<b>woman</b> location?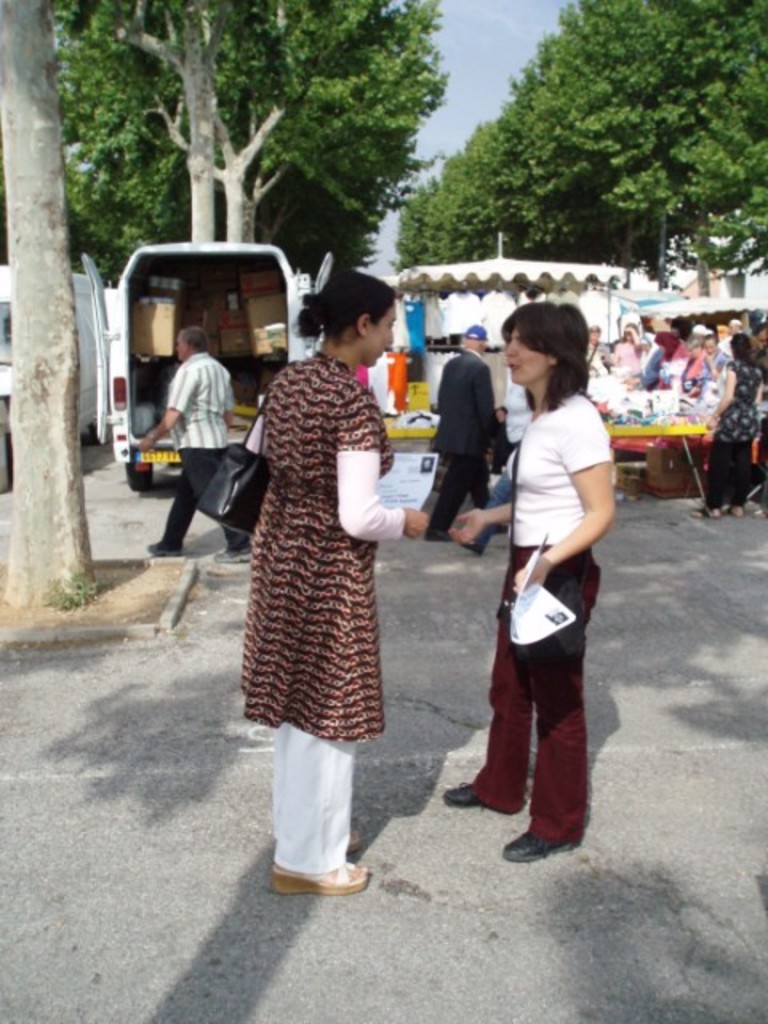
(440, 306, 613, 864)
